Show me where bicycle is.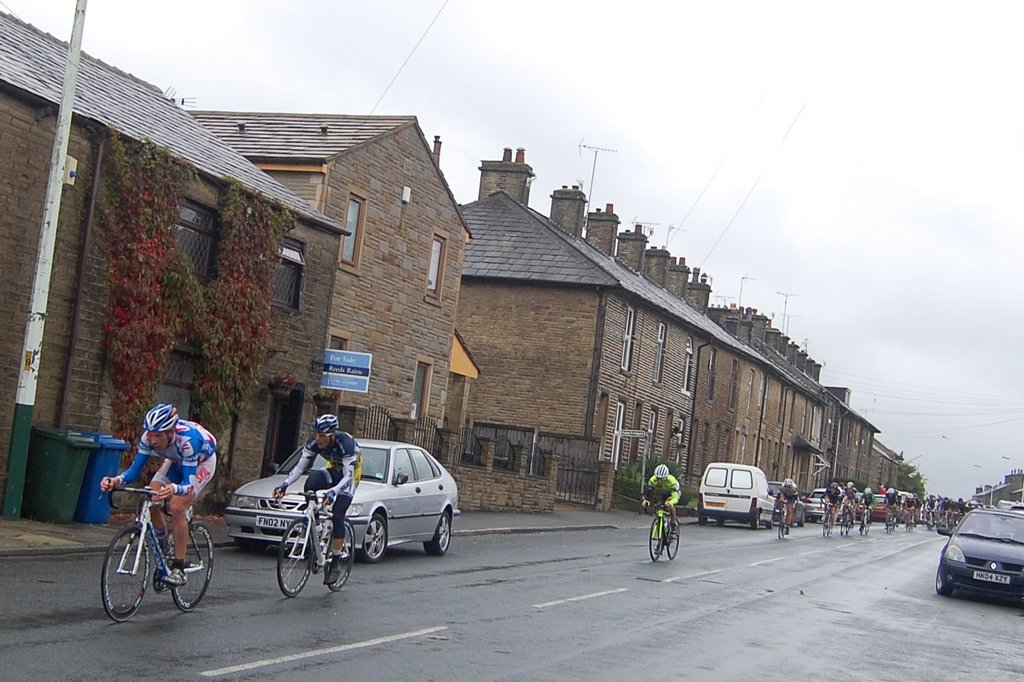
bicycle is at <box>887,501,893,530</box>.
